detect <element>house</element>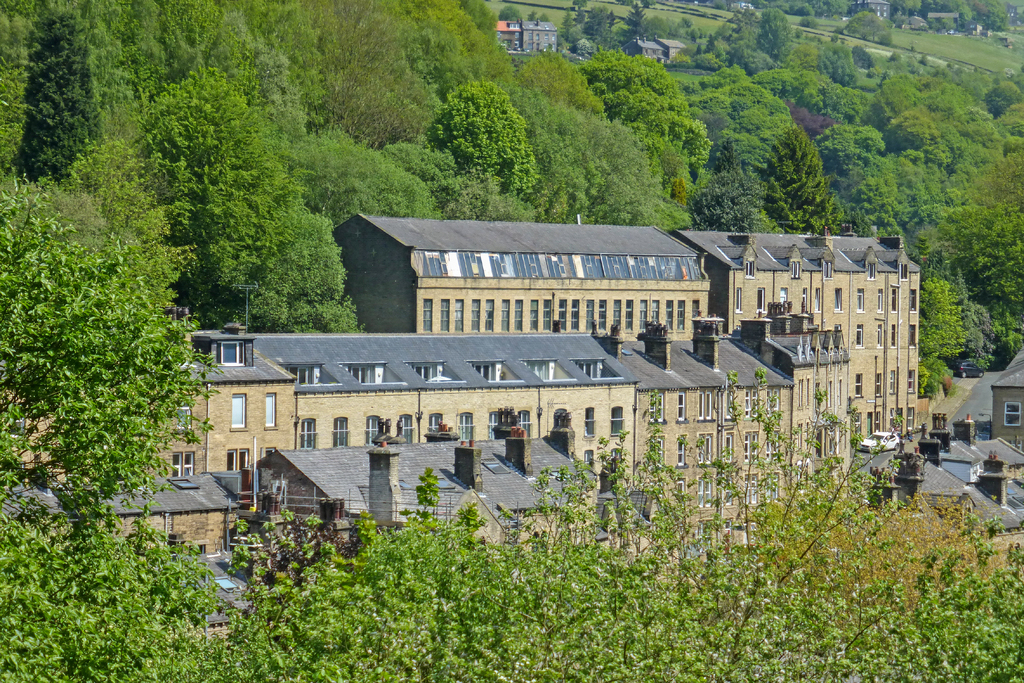
0, 323, 299, 478
